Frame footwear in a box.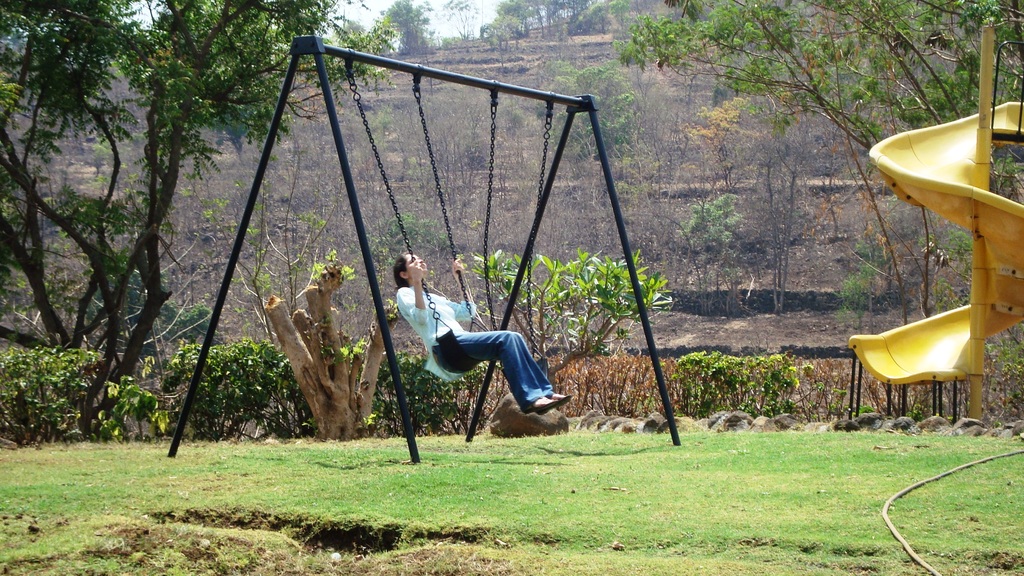
[530, 390, 573, 418].
